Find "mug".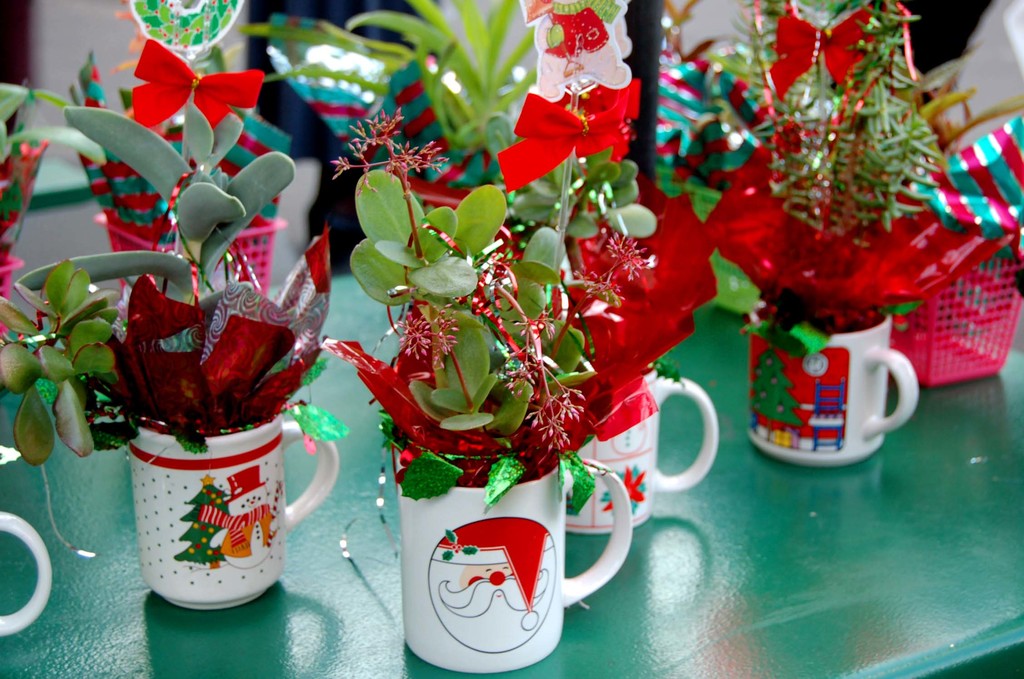
0, 512, 55, 633.
